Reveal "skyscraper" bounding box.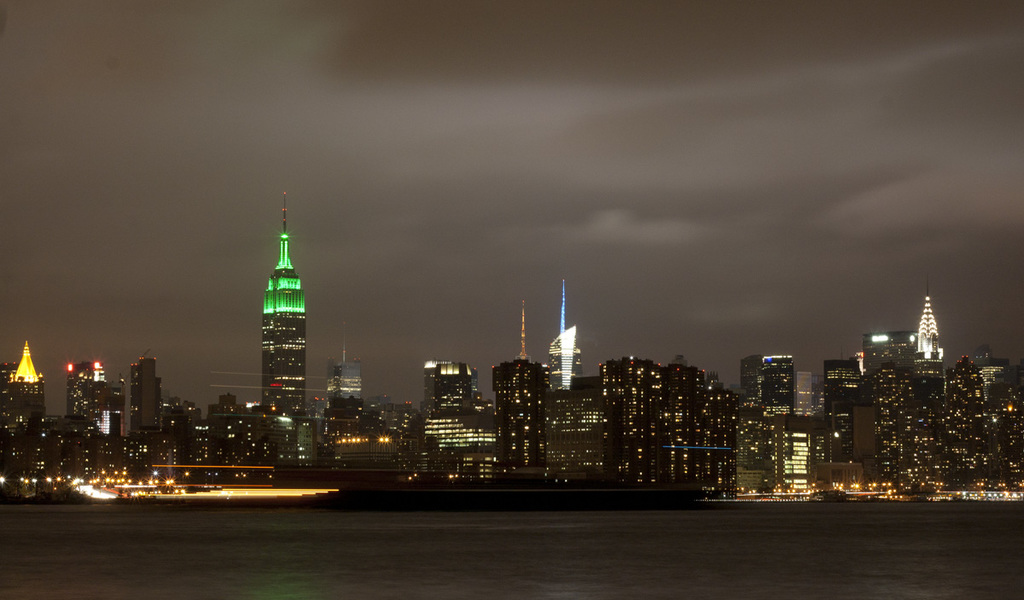
Revealed: l=549, t=280, r=581, b=391.
